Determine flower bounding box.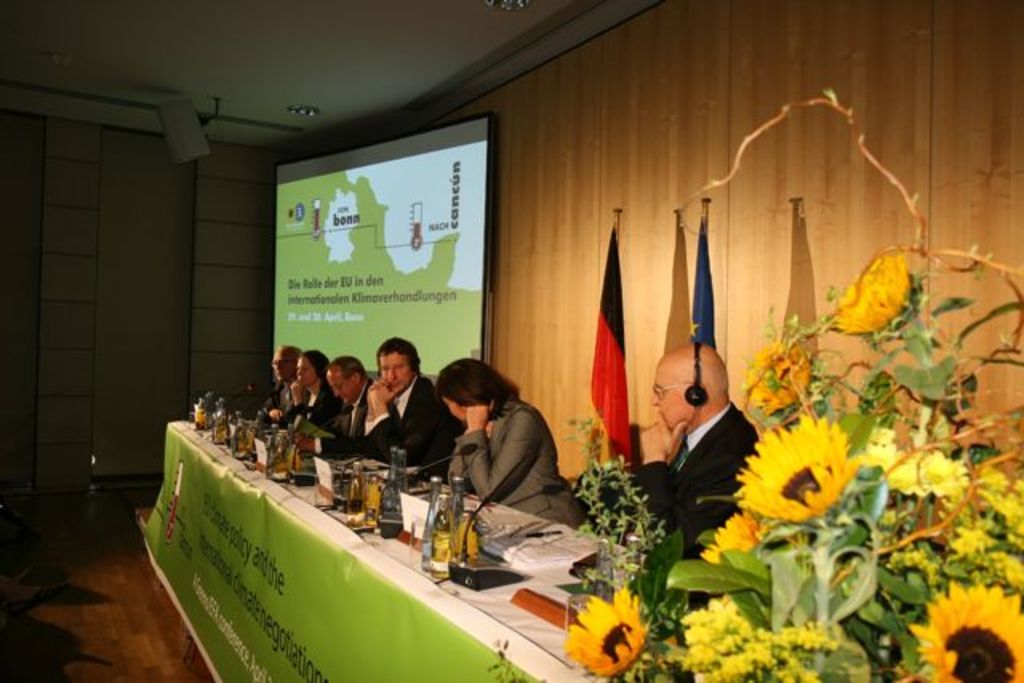
Determined: box(560, 592, 650, 669).
